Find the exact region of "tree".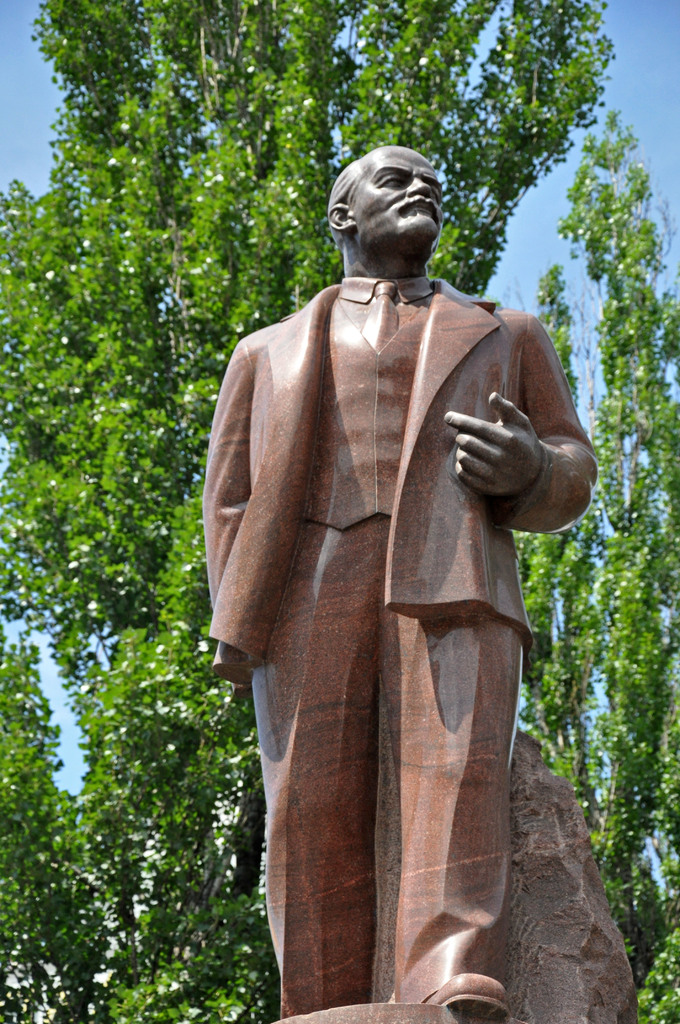
Exact region: bbox=[0, 630, 111, 1016].
